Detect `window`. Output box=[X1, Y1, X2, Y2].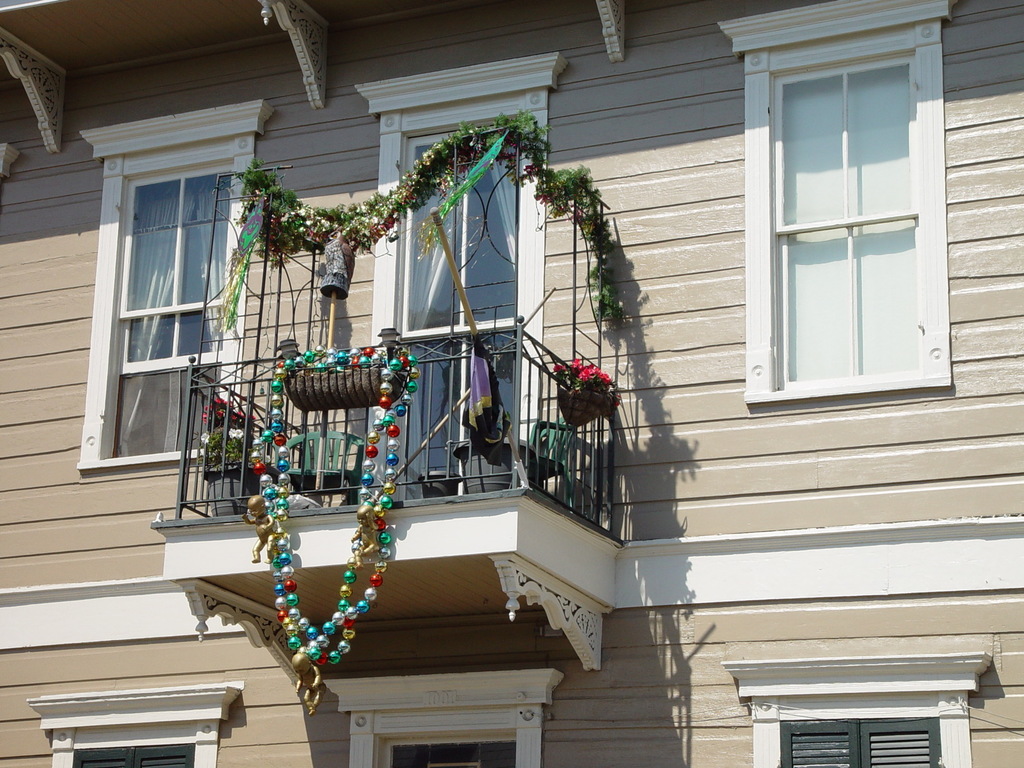
box=[732, 657, 995, 767].
